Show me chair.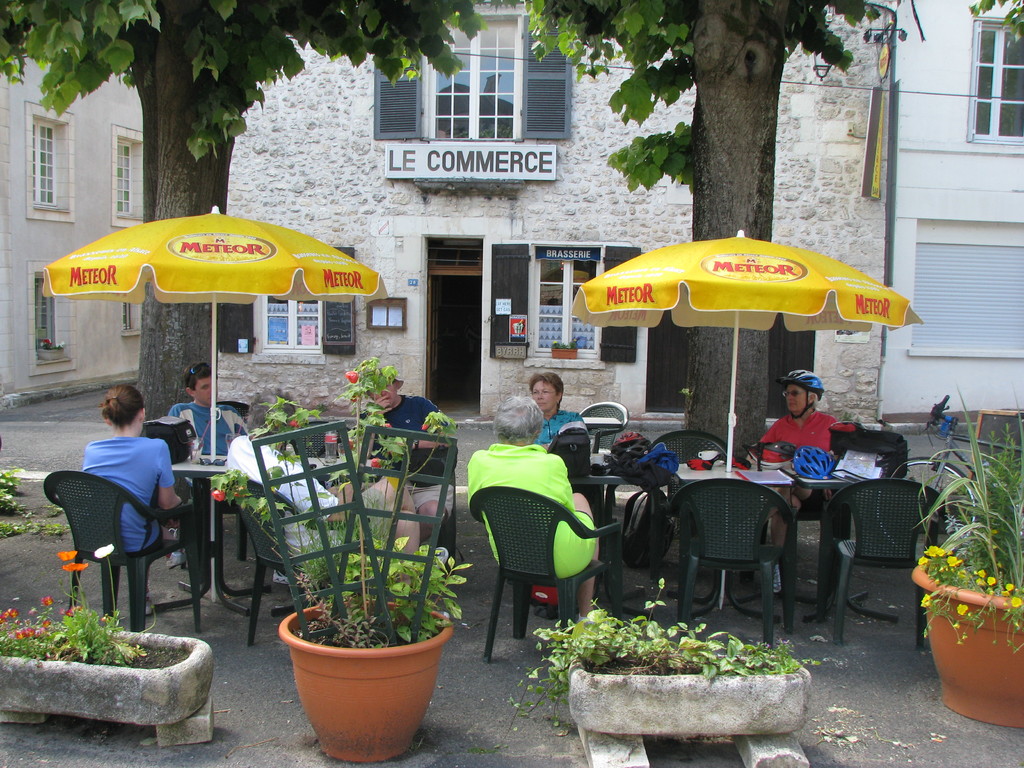
chair is here: (285,420,361,458).
